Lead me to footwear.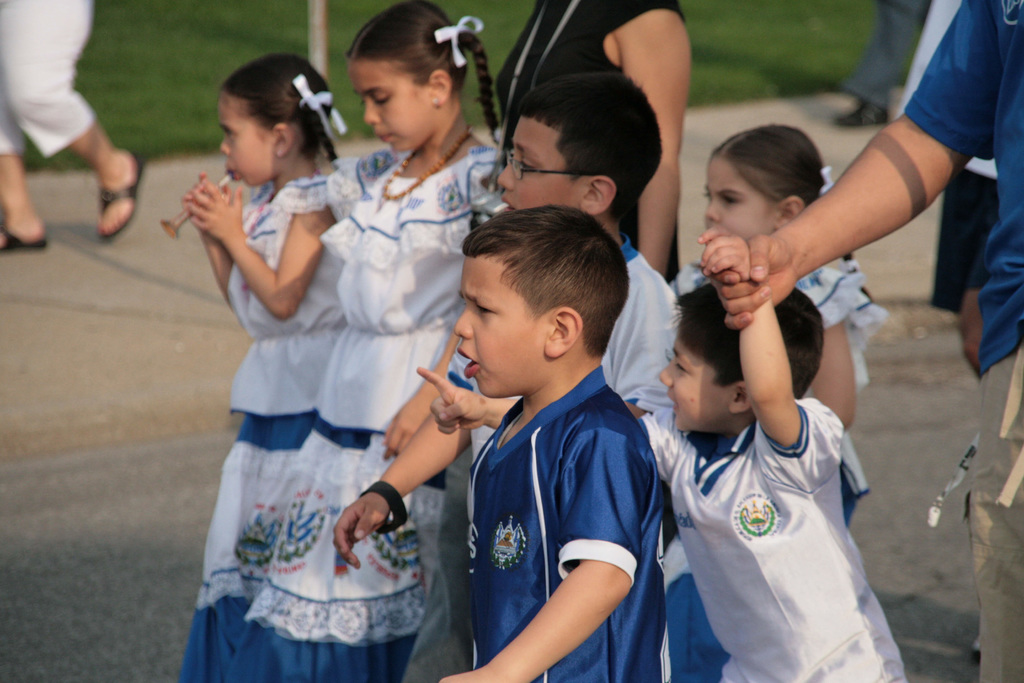
Lead to x1=95, y1=145, x2=148, y2=240.
